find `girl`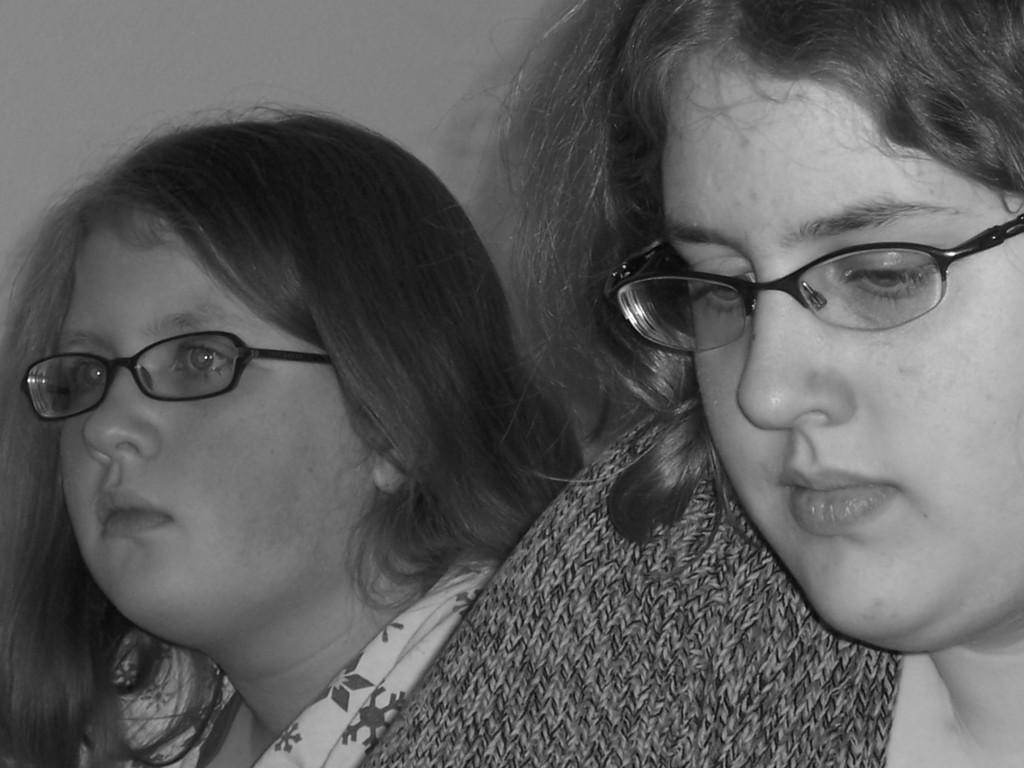
(x1=0, y1=103, x2=598, y2=767)
